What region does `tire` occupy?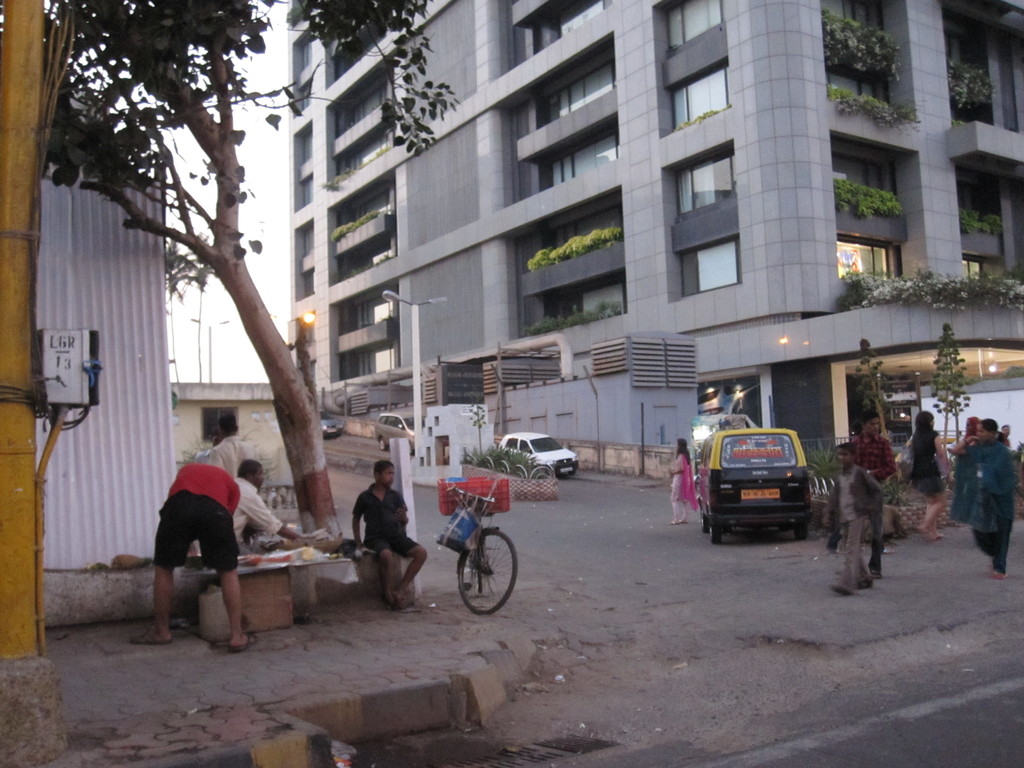
460:530:519:624.
